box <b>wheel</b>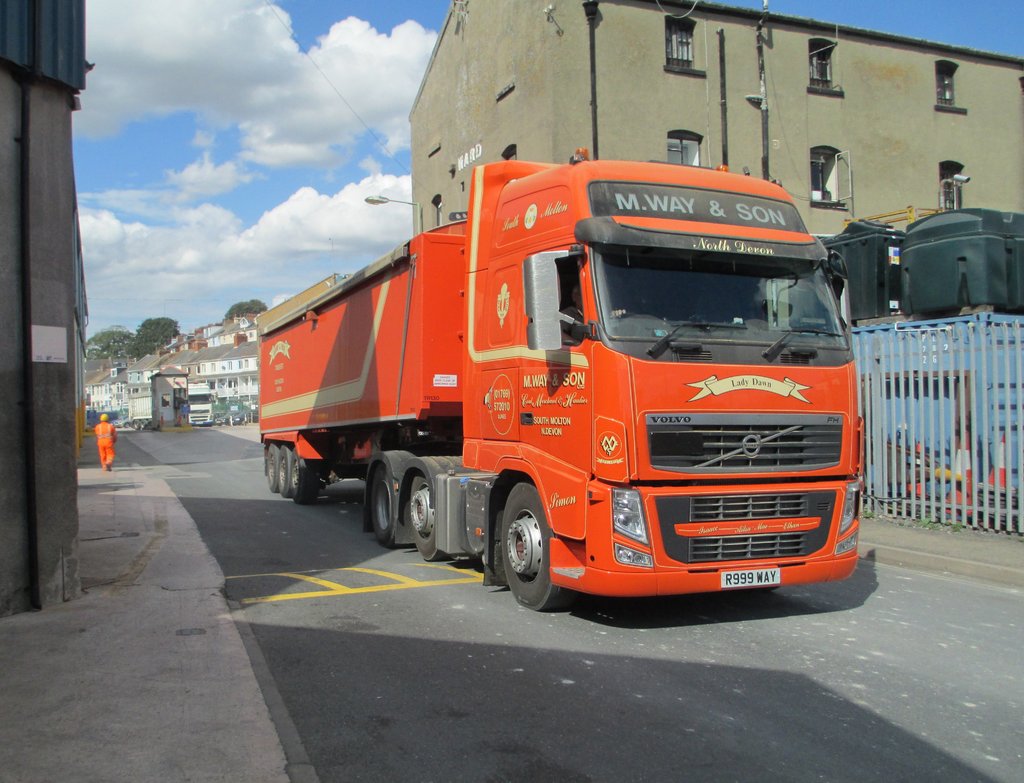
crop(502, 479, 573, 615)
